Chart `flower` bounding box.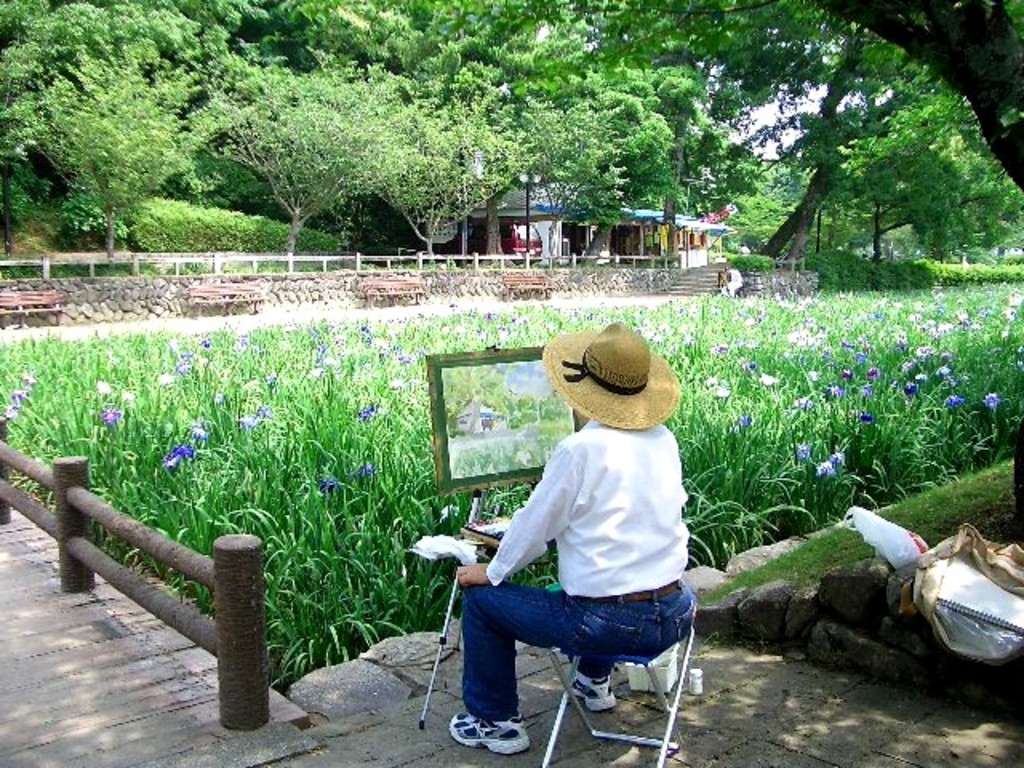
Charted: <box>213,392,224,405</box>.
